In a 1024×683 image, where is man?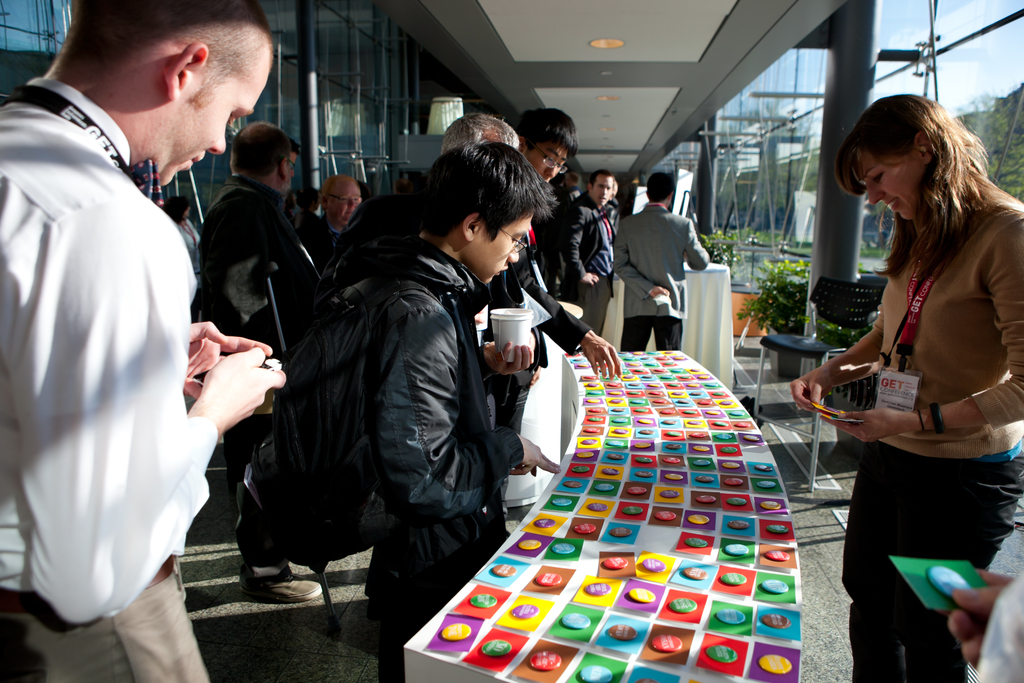
bbox=[513, 104, 625, 429].
